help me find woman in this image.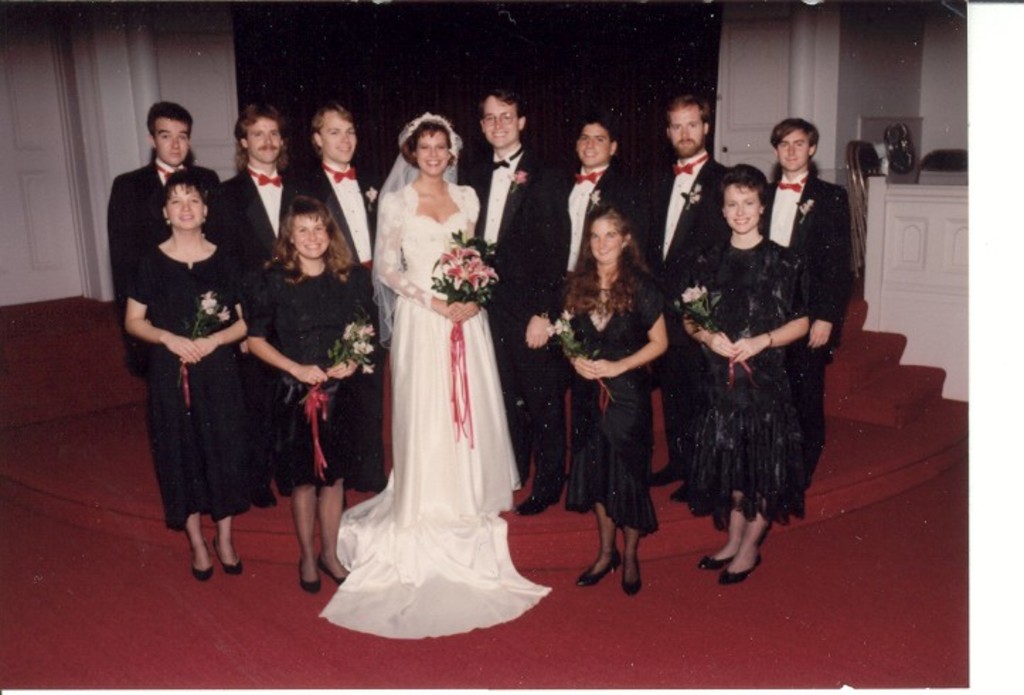
Found it: locate(661, 159, 814, 593).
